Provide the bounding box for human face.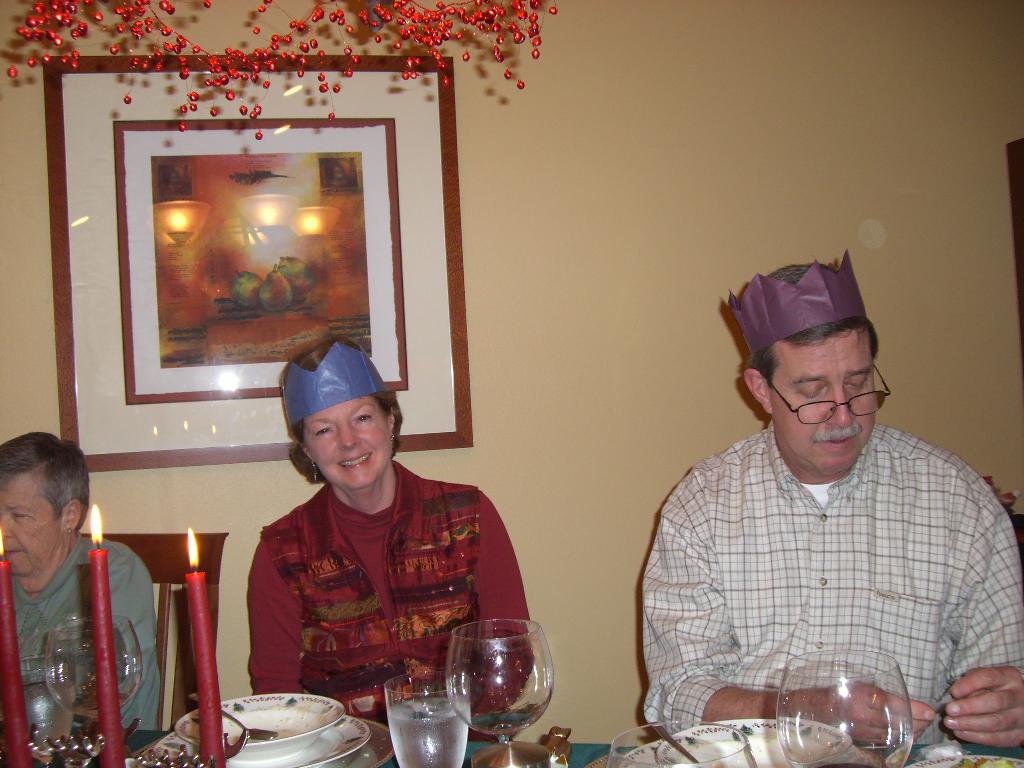
(x1=305, y1=393, x2=387, y2=484).
